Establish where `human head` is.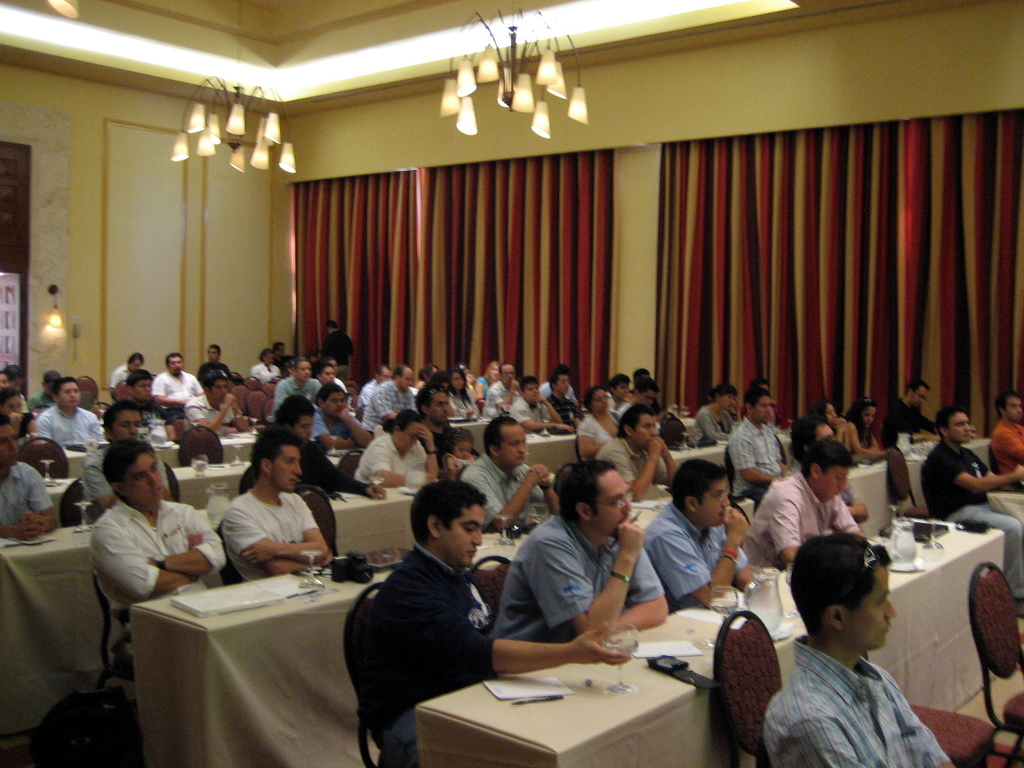
Established at <bbox>902, 378, 931, 411</bbox>.
